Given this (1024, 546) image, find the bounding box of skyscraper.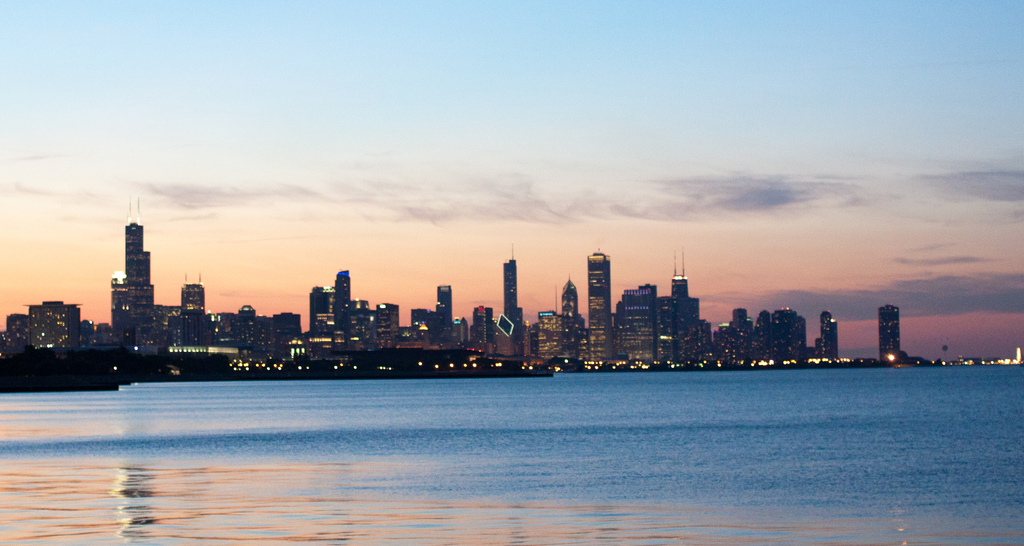
select_region(218, 312, 308, 346).
